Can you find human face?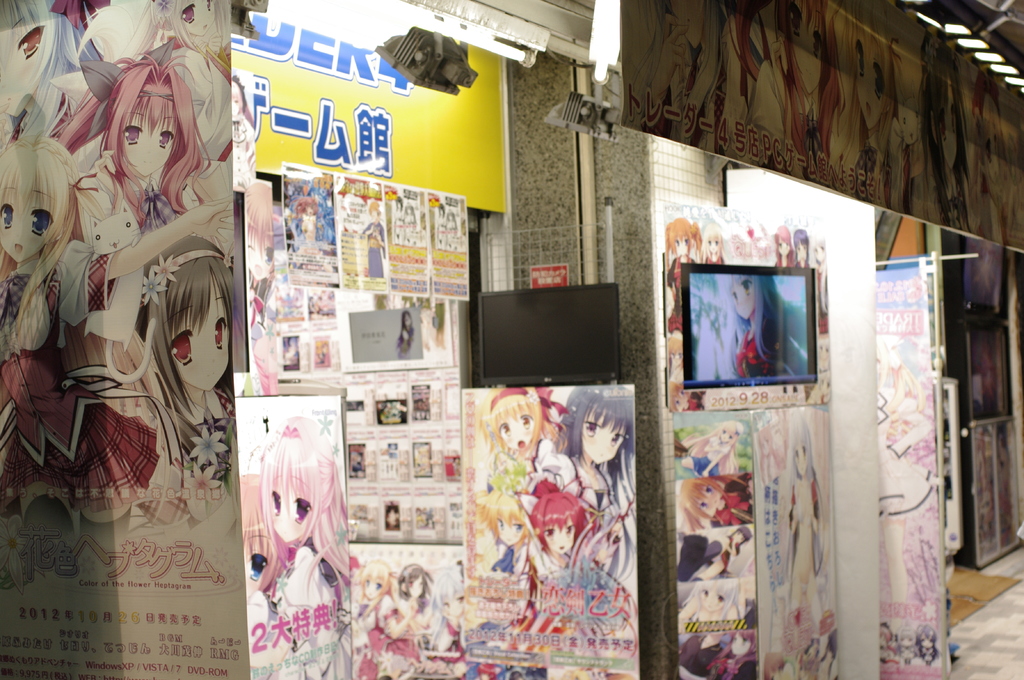
Yes, bounding box: bbox=(0, 175, 57, 265).
